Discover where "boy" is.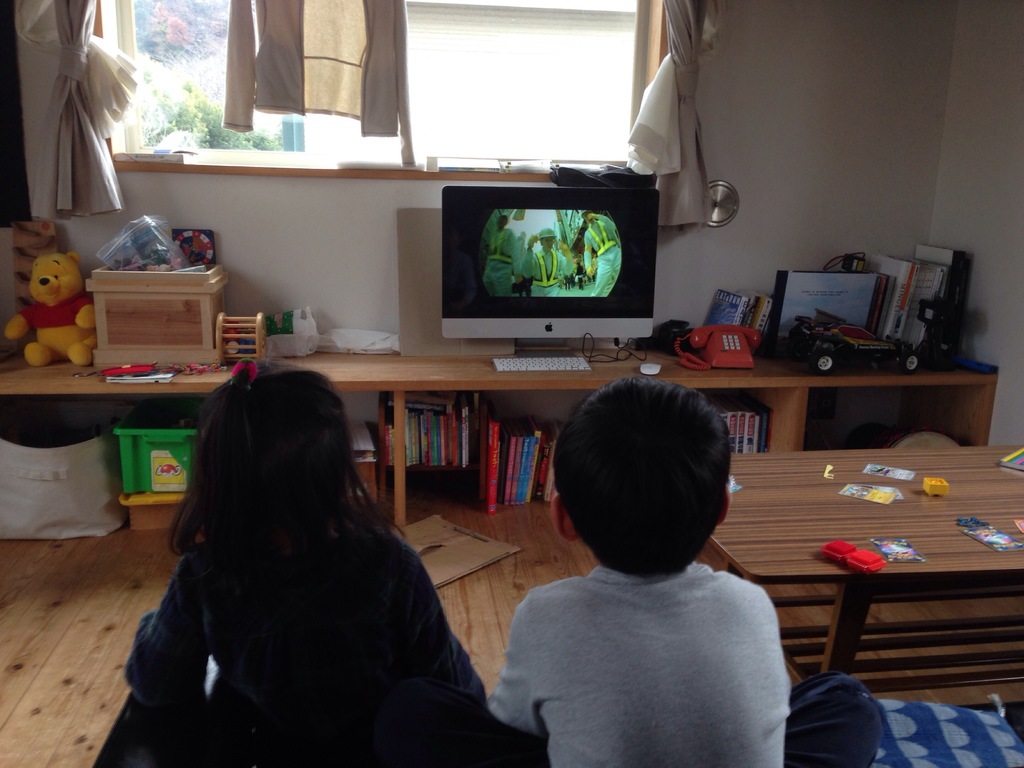
Discovered at bbox=[524, 230, 574, 297].
